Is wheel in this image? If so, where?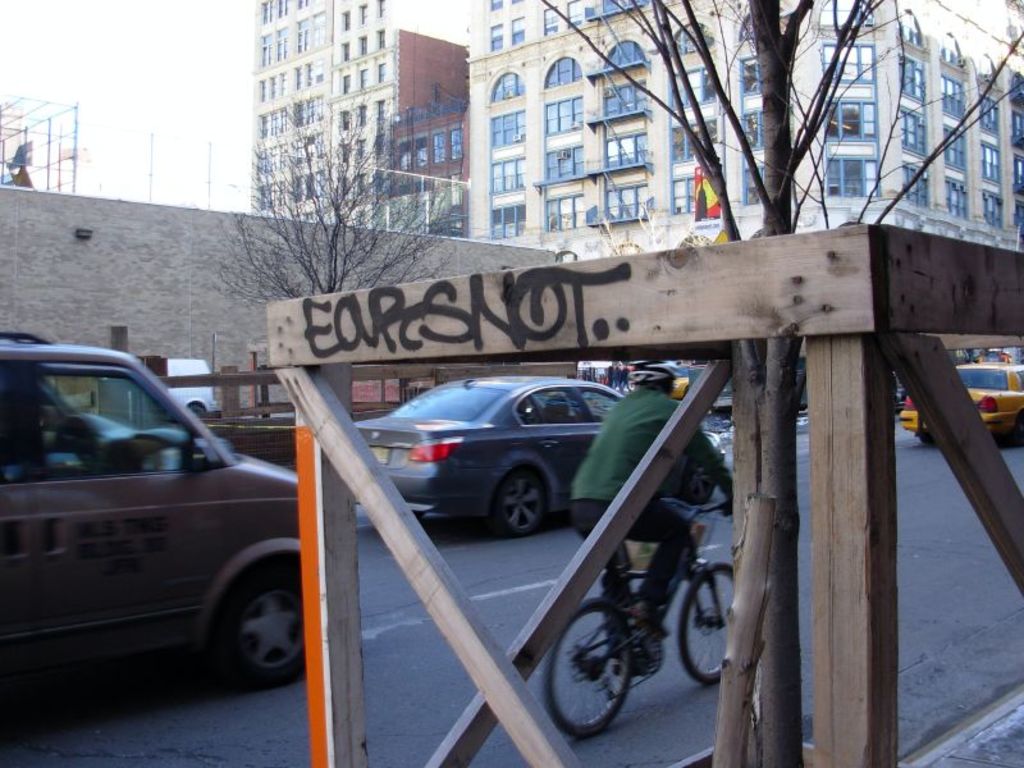
Yes, at Rect(689, 461, 717, 502).
